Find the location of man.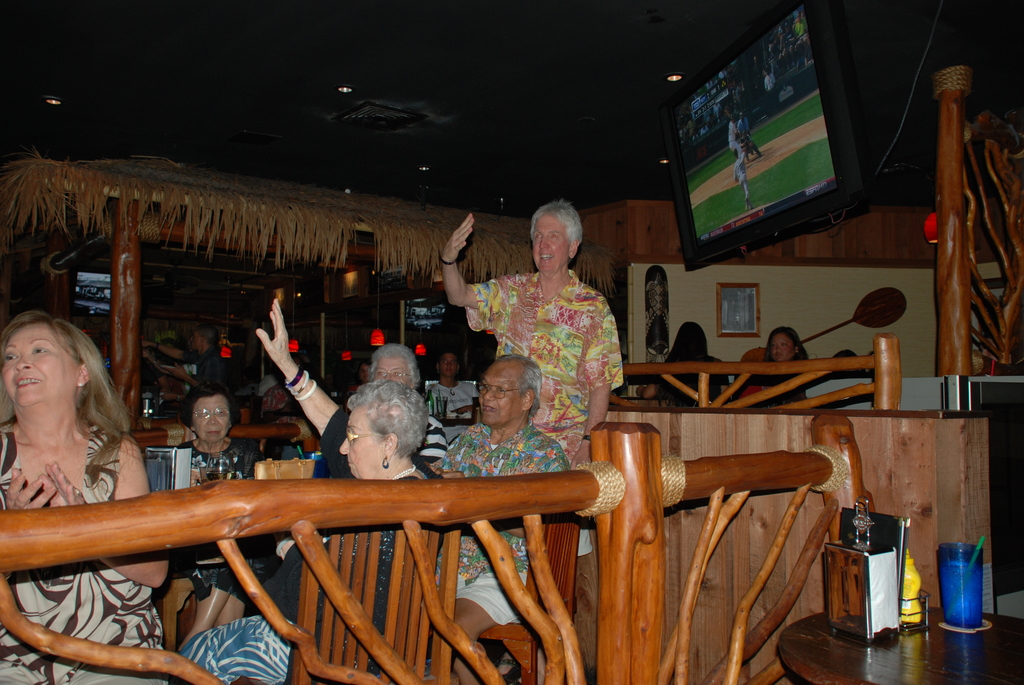
Location: <box>445,204,641,469</box>.
